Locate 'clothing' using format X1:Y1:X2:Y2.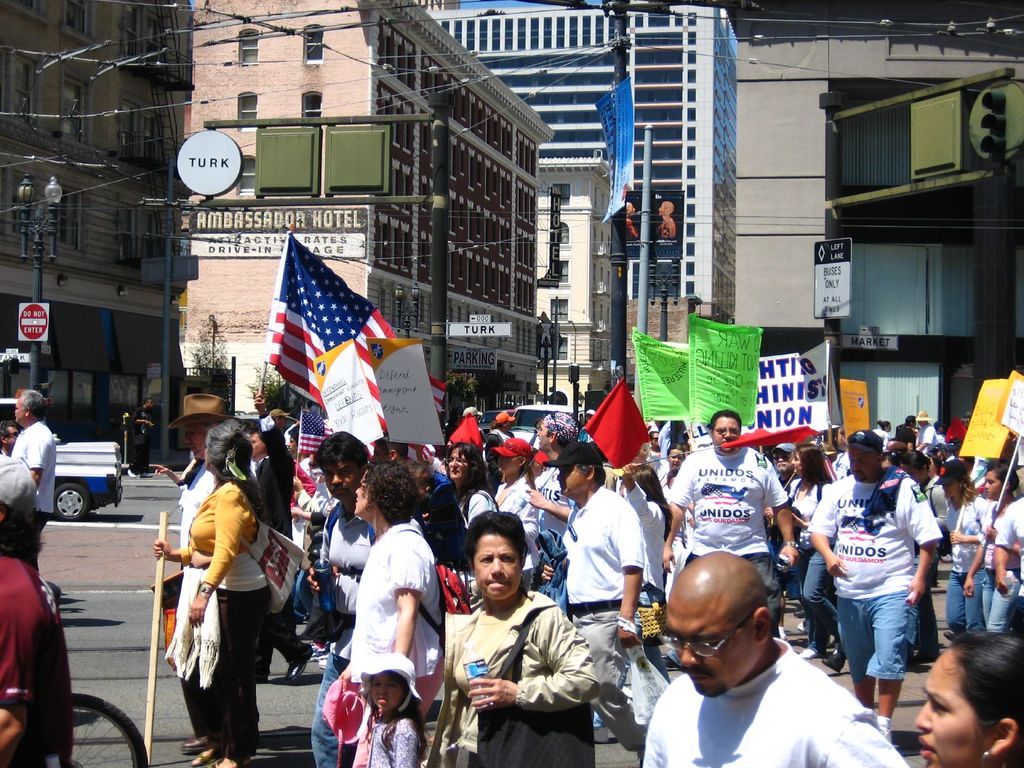
321:500:385:767.
